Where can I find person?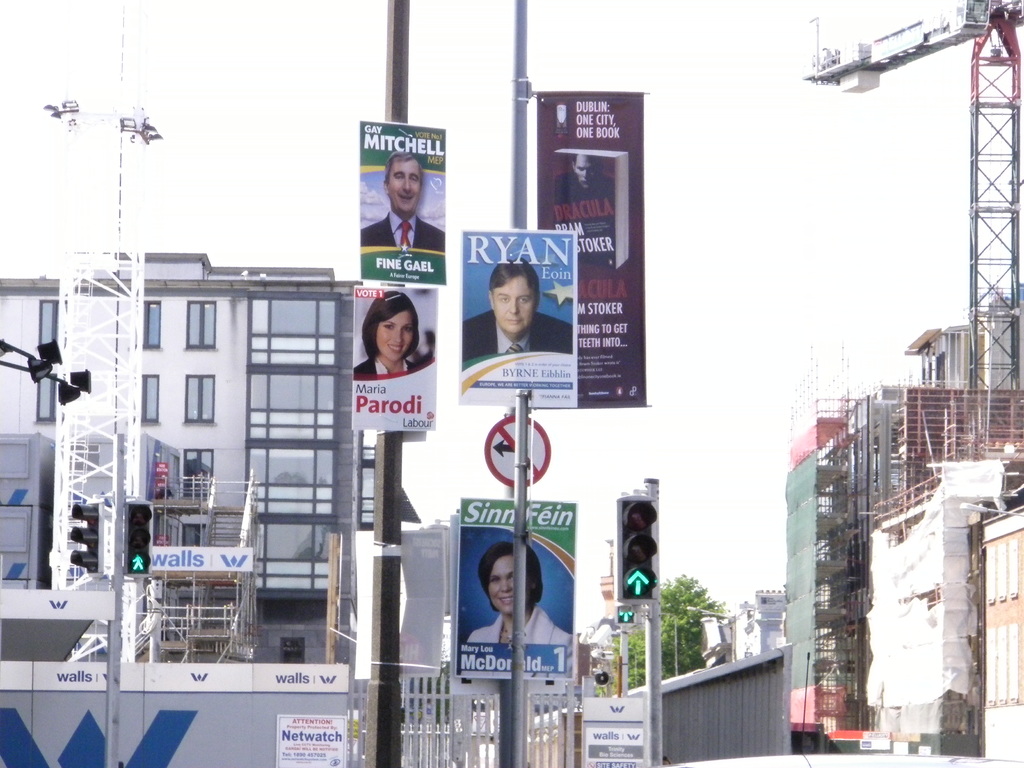
You can find it at box=[553, 150, 618, 268].
